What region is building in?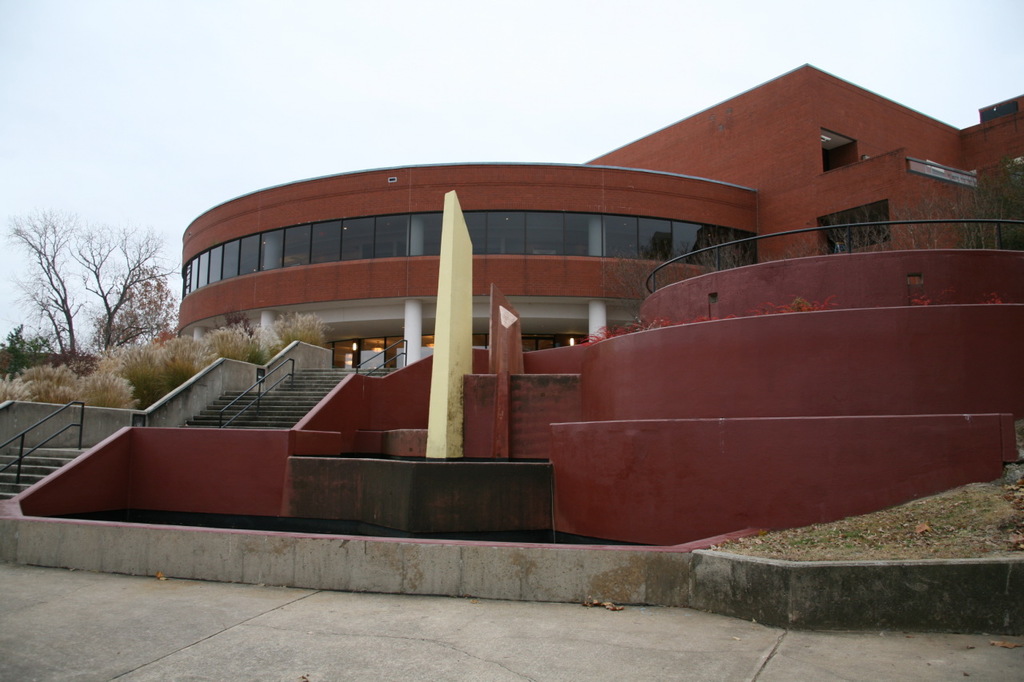
rect(0, 60, 1023, 548).
